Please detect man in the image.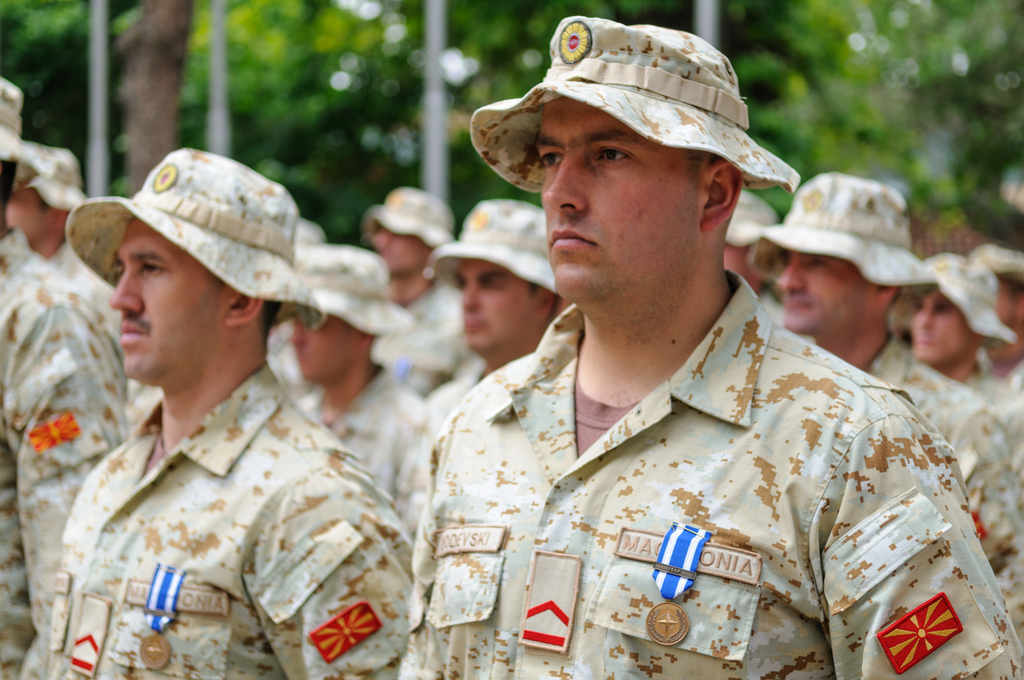
bbox=[744, 162, 1023, 635].
